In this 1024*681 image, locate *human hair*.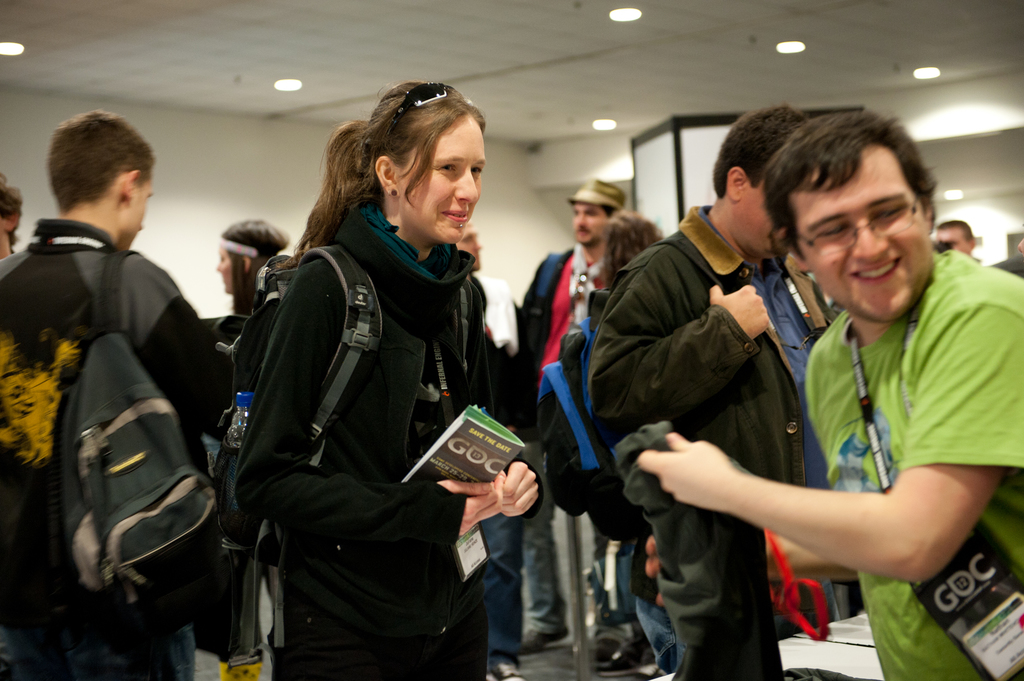
Bounding box: locate(607, 209, 676, 287).
